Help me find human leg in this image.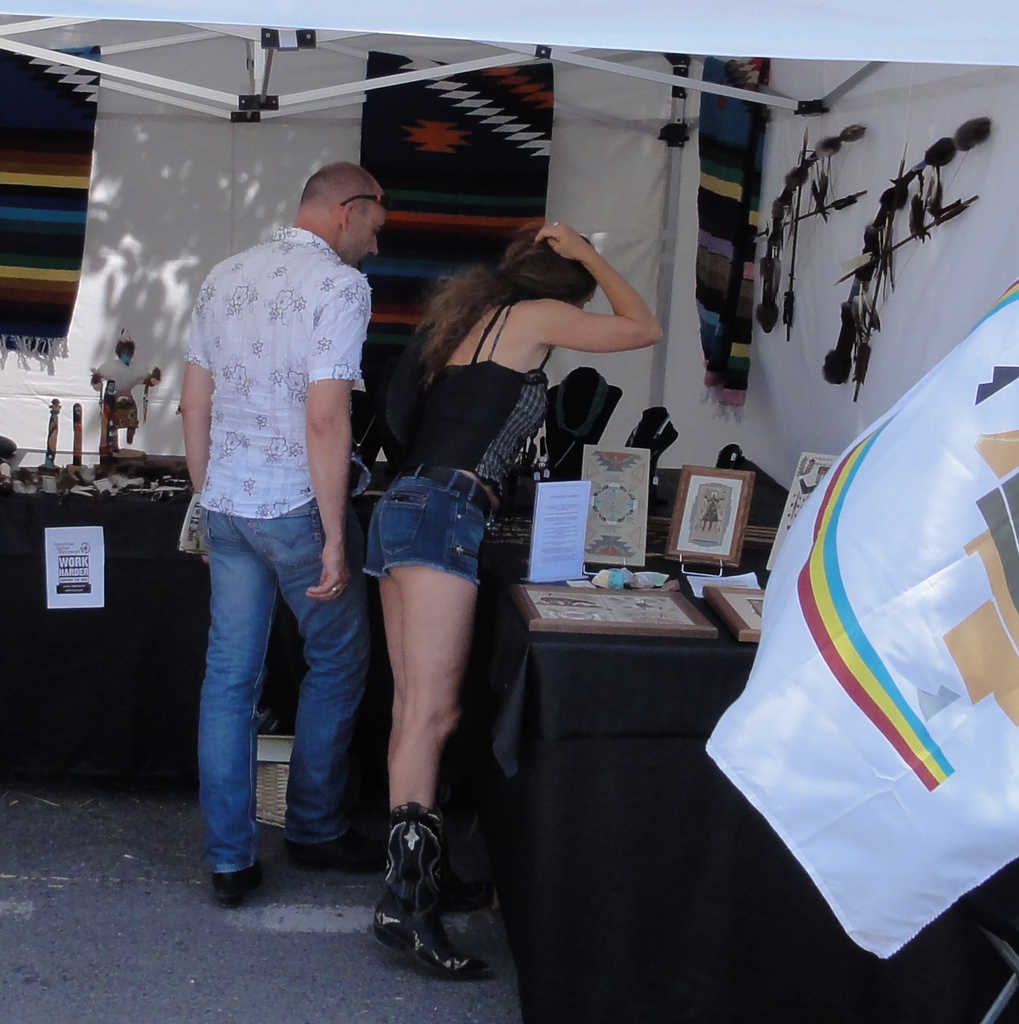
Found it: 374/564/499/980.
